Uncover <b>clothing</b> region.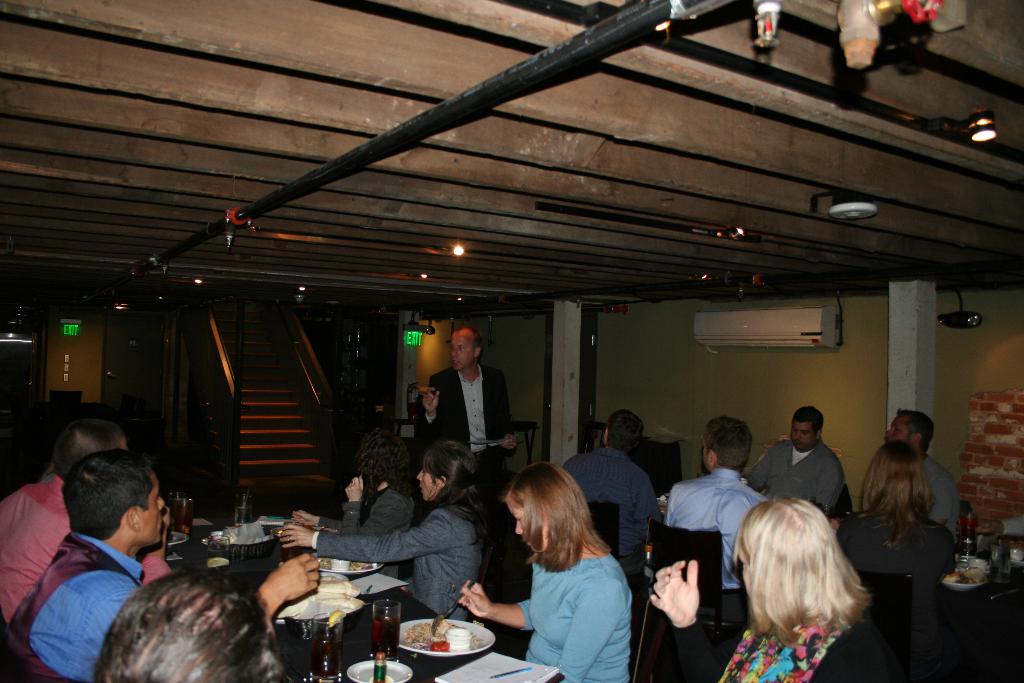
Uncovered: 836,523,952,585.
